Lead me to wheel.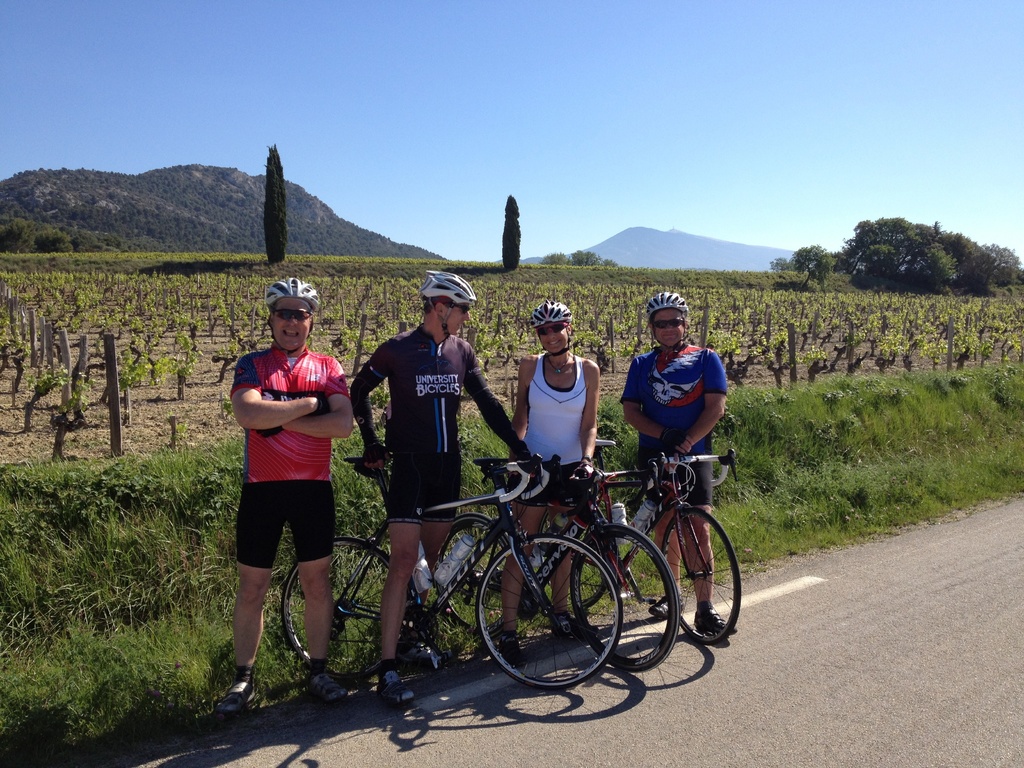
Lead to 277,536,422,682.
